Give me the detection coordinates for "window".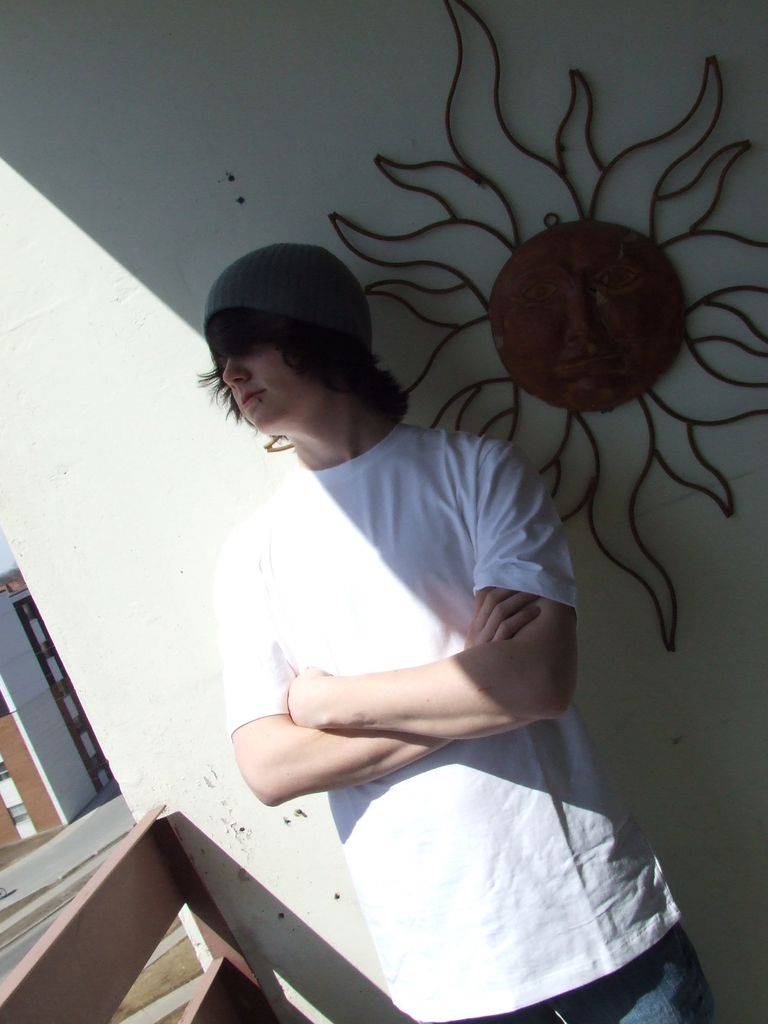
{"left": 0, "top": 524, "right": 133, "bottom": 957}.
